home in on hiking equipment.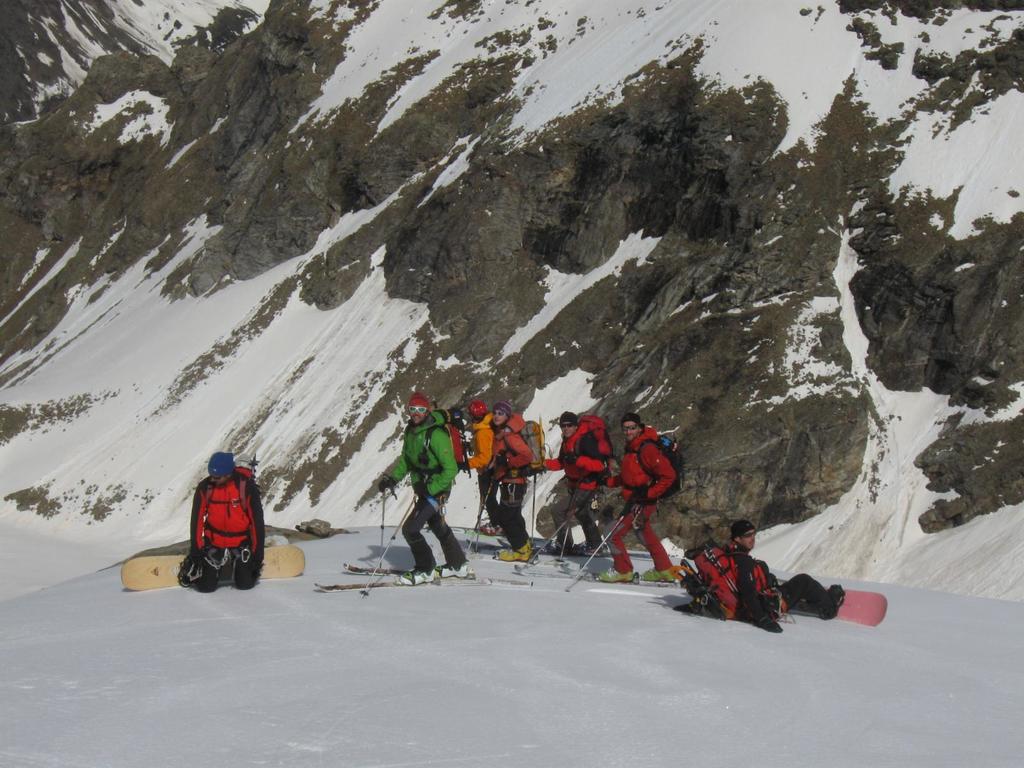
Homed in at rect(563, 419, 613, 490).
